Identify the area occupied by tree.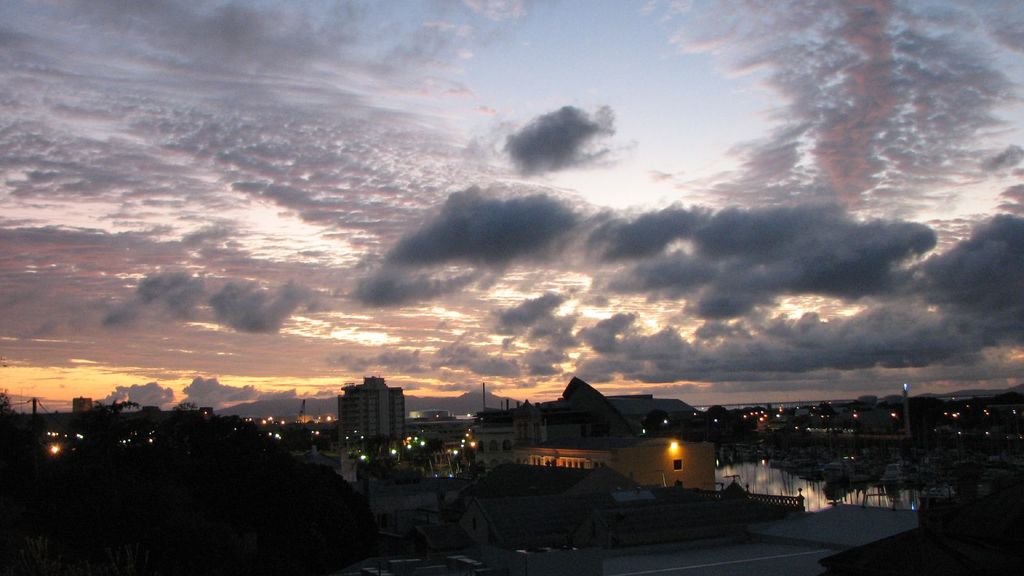
Area: Rect(172, 401, 200, 415).
